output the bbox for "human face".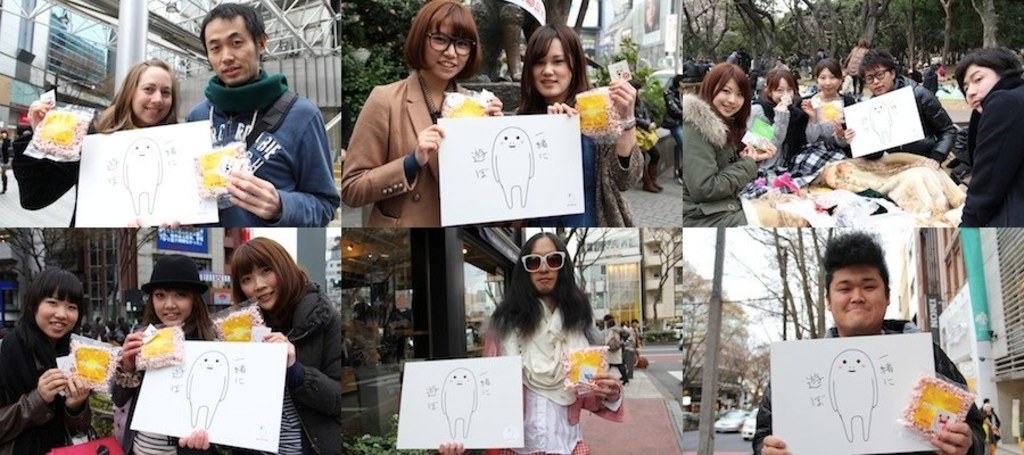
[38,299,80,339].
